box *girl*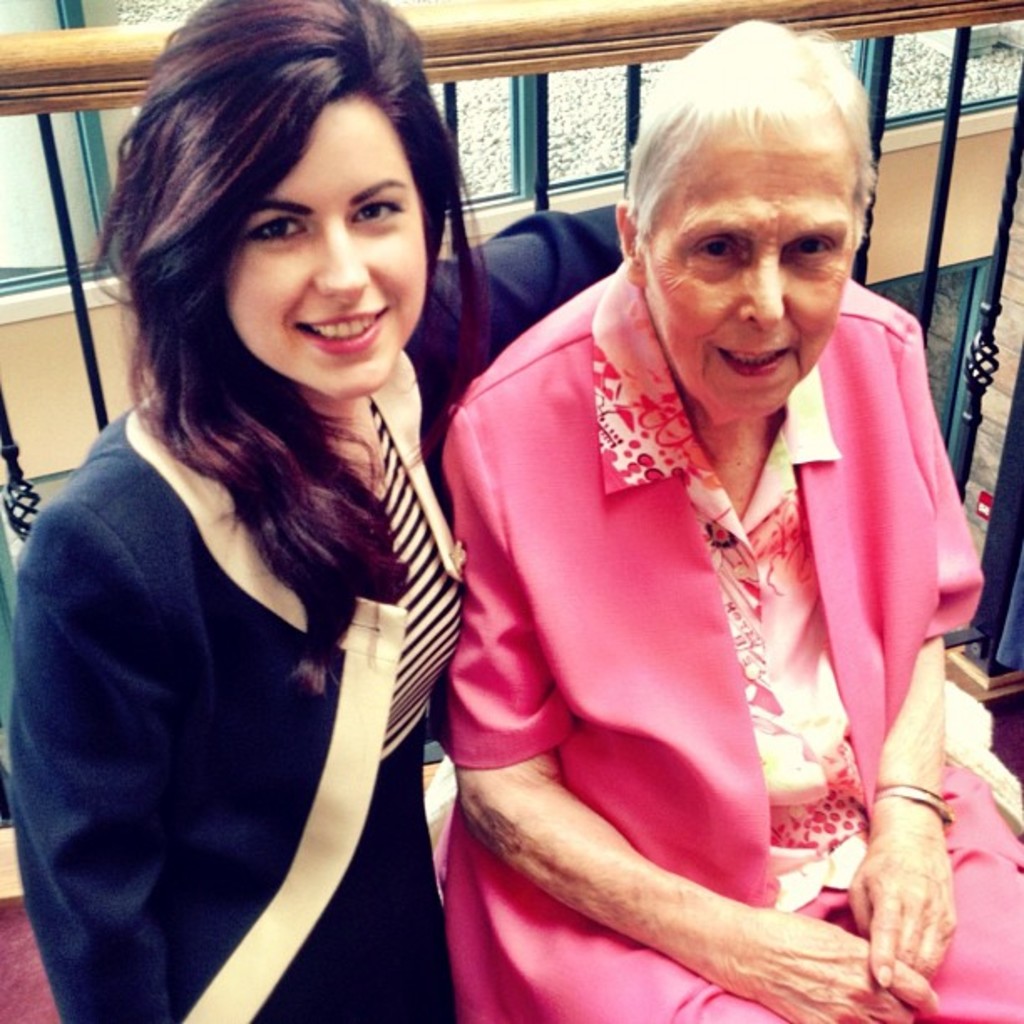
(left=0, top=3, right=637, bottom=1022)
